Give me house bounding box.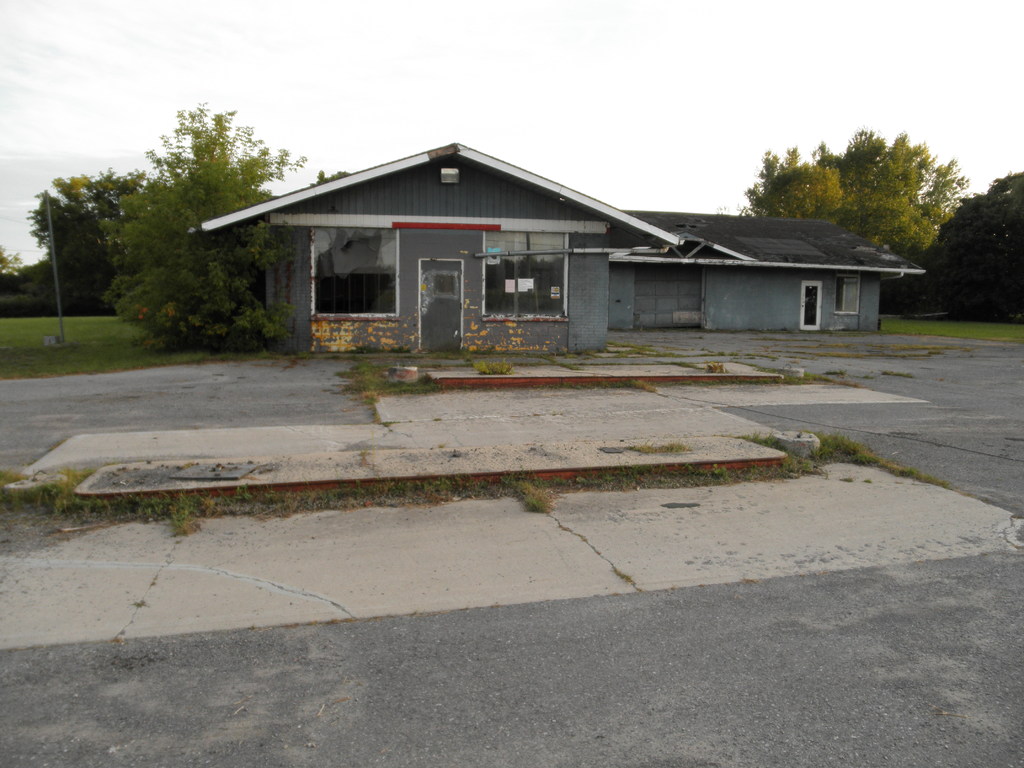
(x1=200, y1=142, x2=929, y2=358).
